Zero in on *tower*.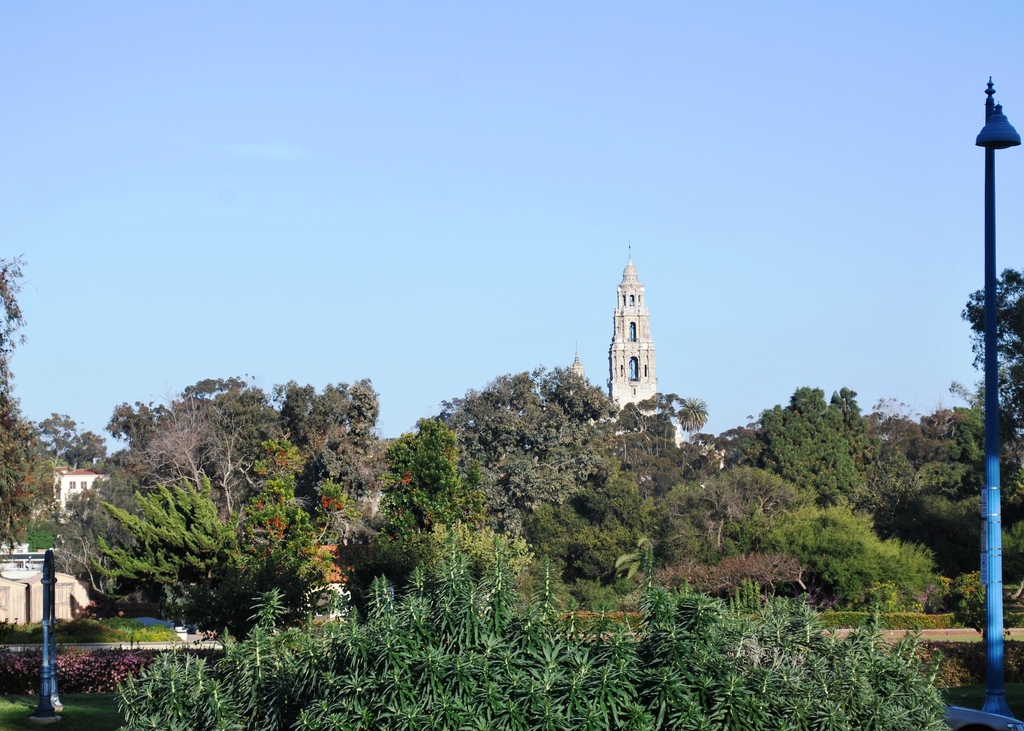
Zeroed in: <region>607, 245, 654, 419</region>.
